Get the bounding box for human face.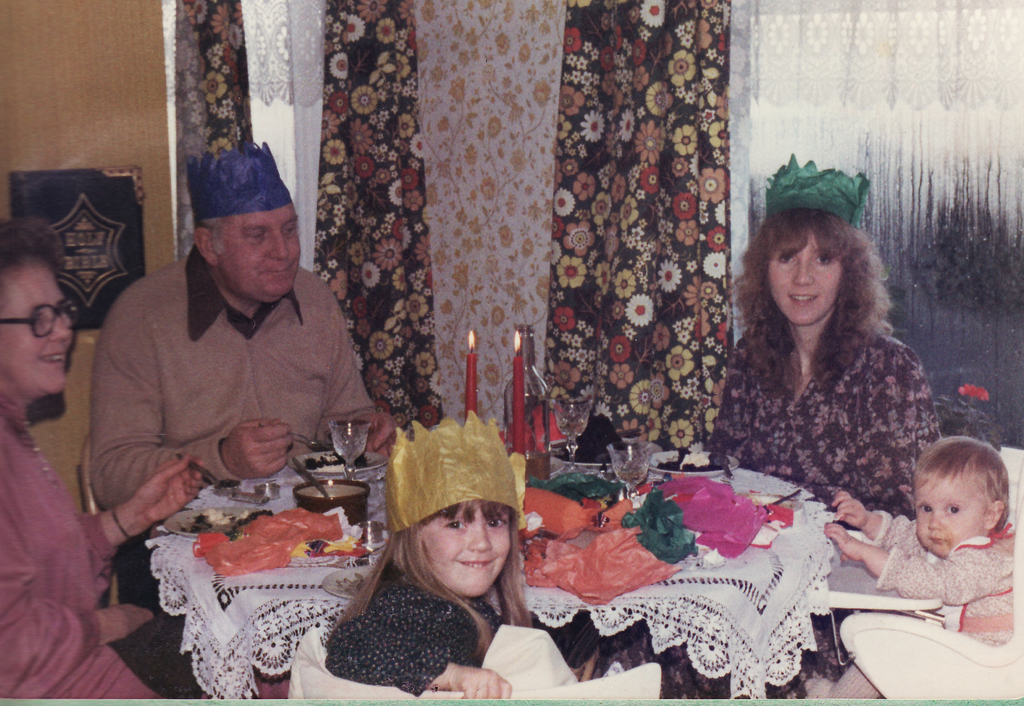
l=420, t=503, r=509, b=599.
